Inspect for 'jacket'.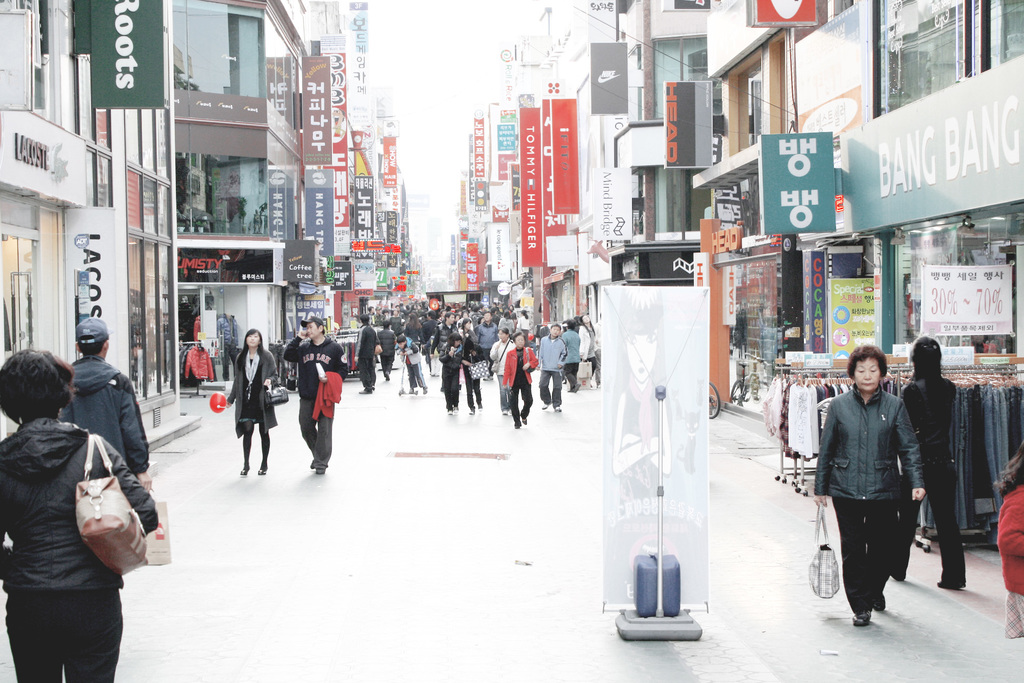
Inspection: 58, 360, 152, 477.
